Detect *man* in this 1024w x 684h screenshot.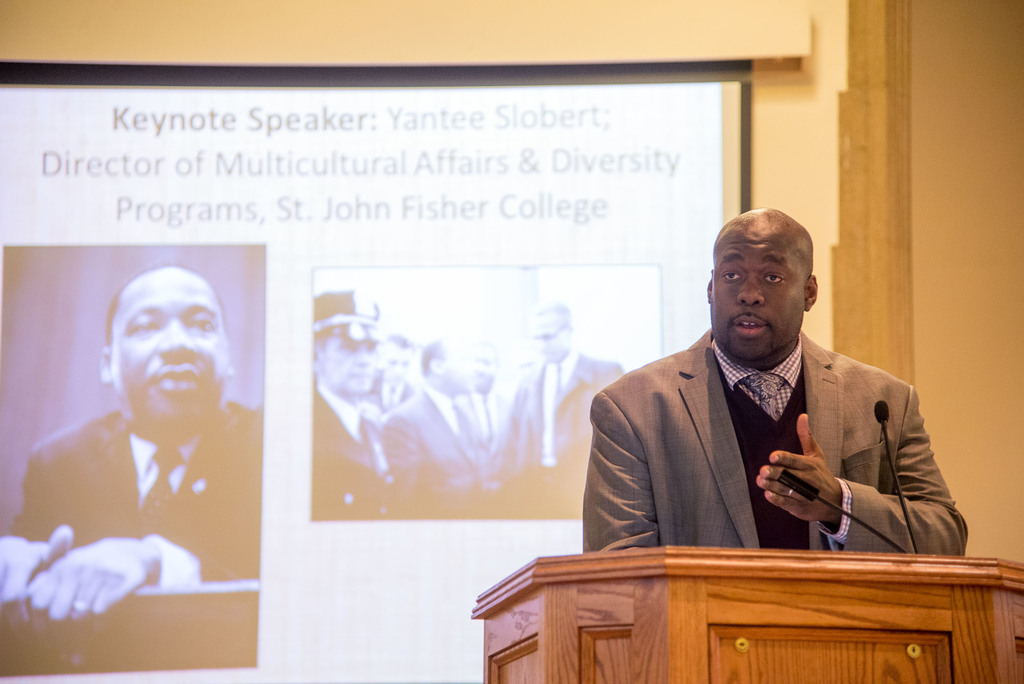
Detection: 578:209:954:599.
